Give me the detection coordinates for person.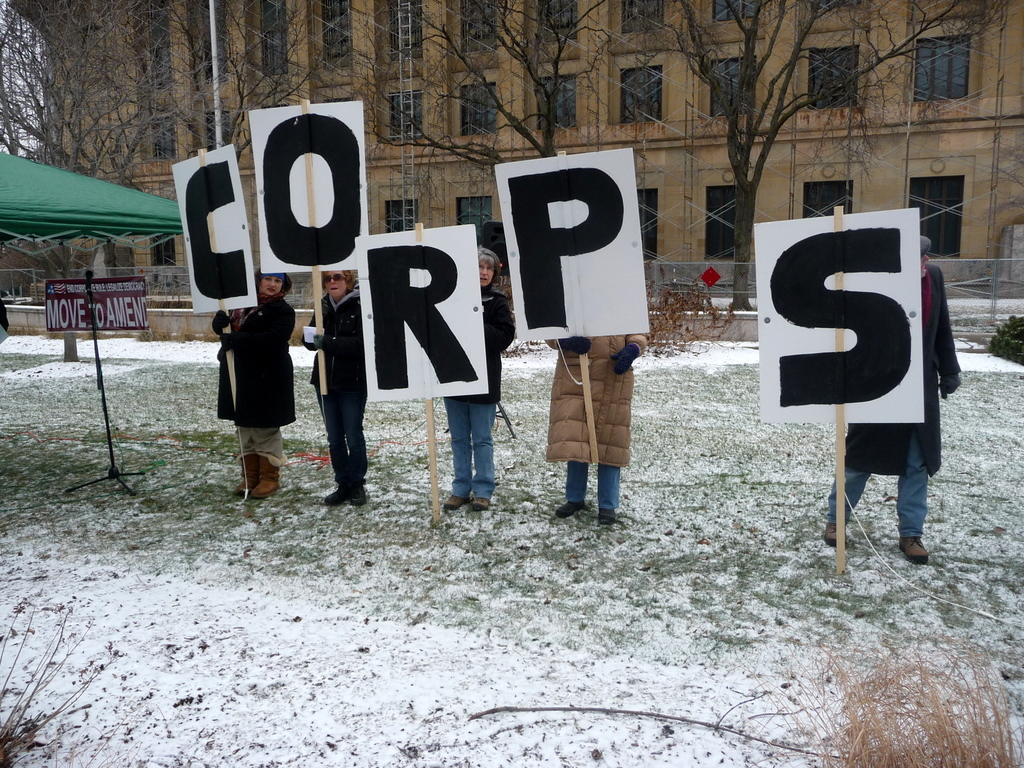
[543, 329, 644, 526].
